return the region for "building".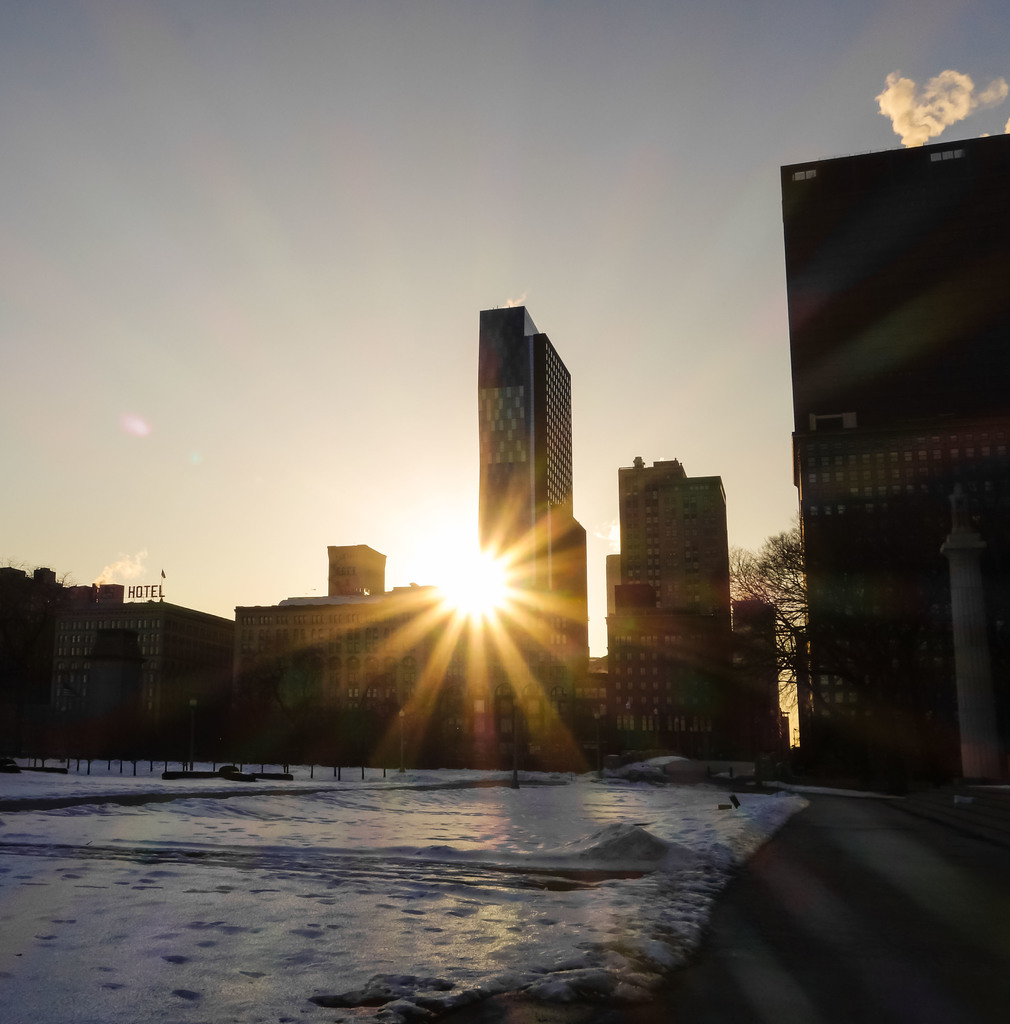
BBox(46, 581, 235, 749).
